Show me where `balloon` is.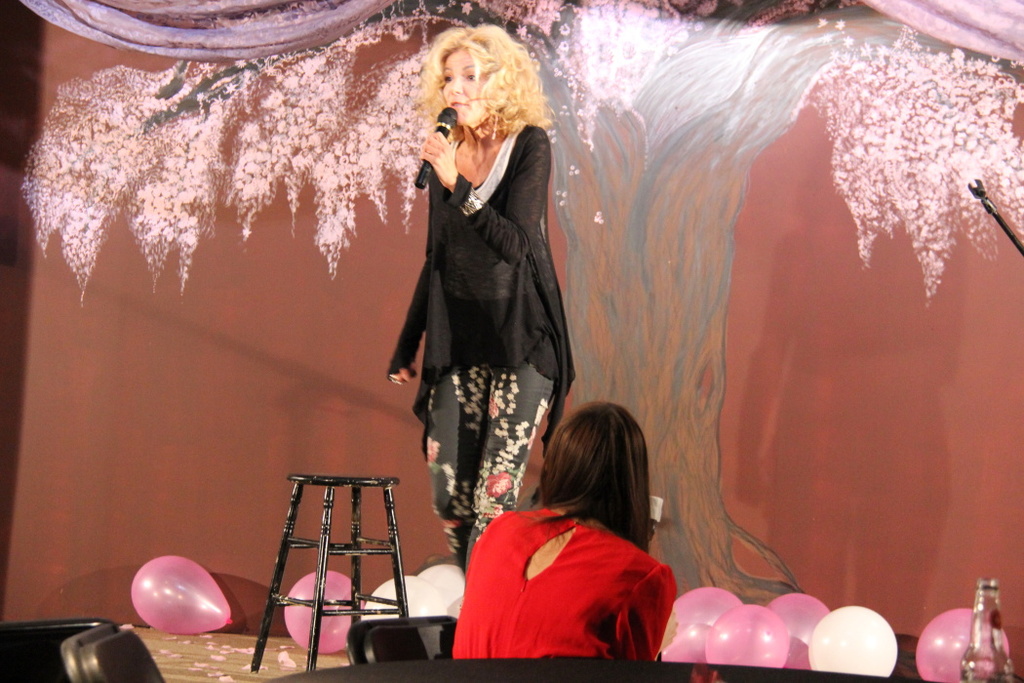
`balloon` is at 129/553/232/636.
